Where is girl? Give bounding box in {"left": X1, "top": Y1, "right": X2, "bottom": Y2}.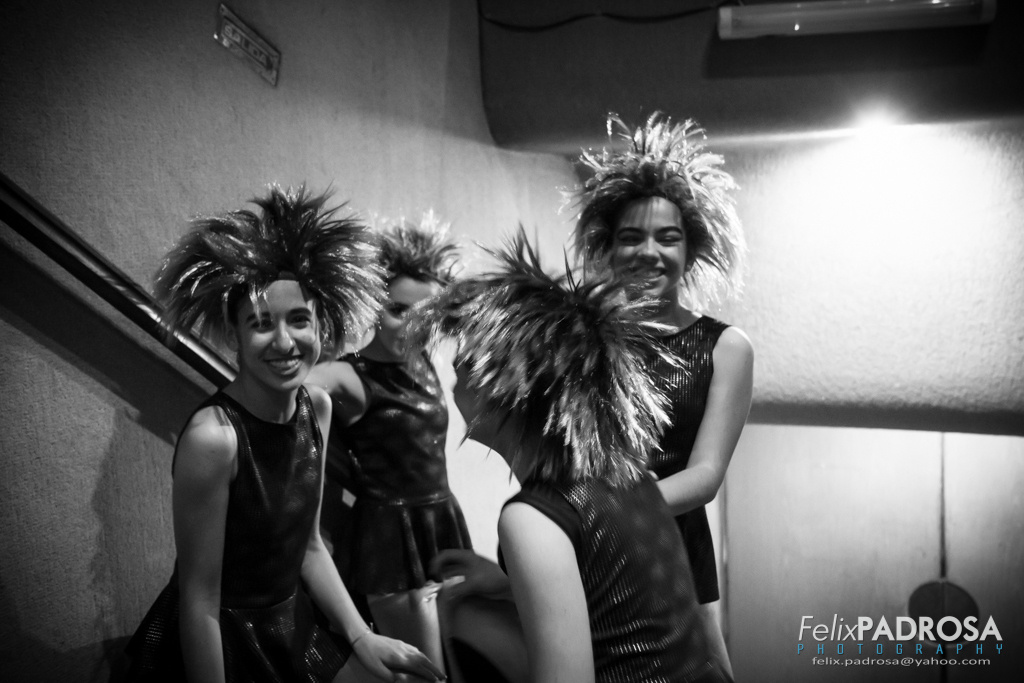
{"left": 125, "top": 184, "right": 443, "bottom": 682}.
